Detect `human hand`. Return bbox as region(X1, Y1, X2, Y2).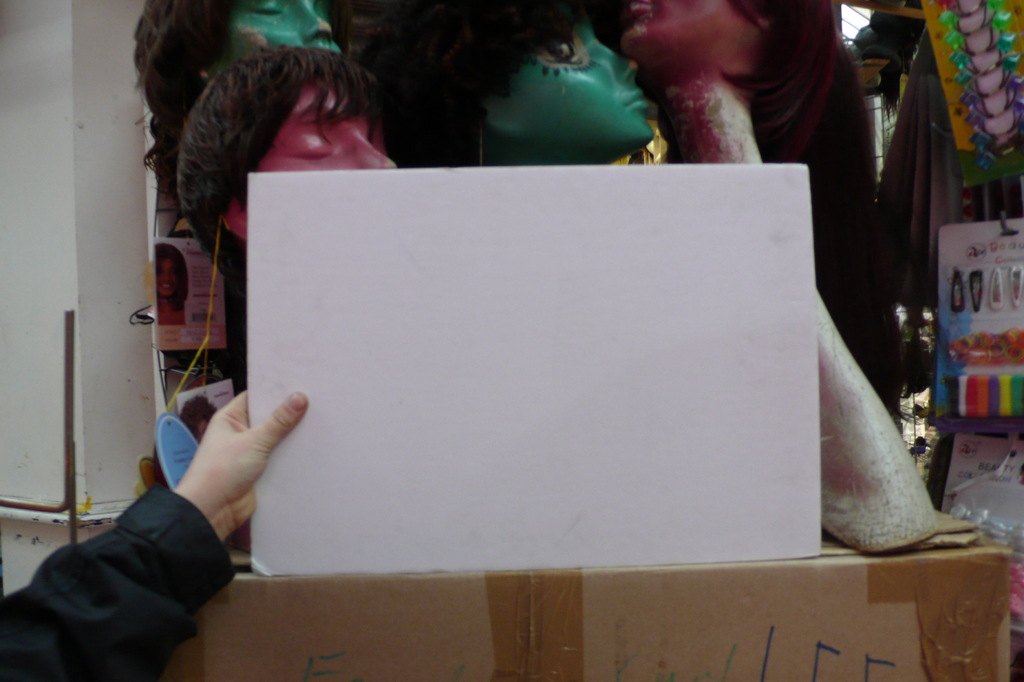
region(144, 393, 303, 548).
